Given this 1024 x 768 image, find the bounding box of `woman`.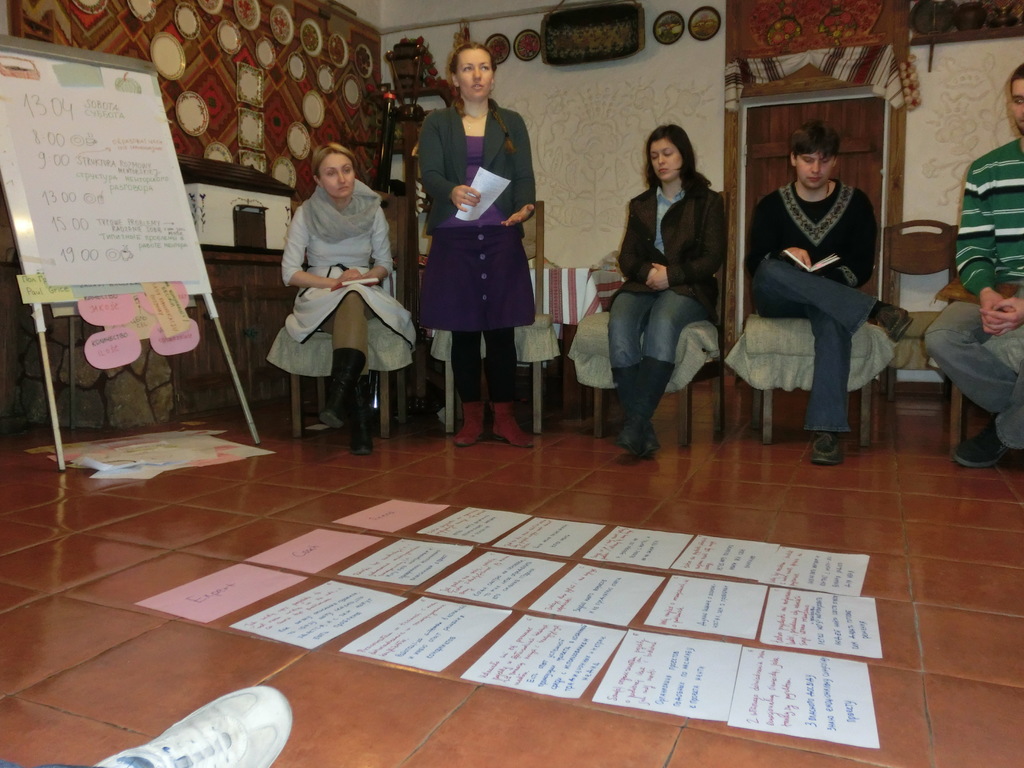
box(605, 122, 726, 464).
